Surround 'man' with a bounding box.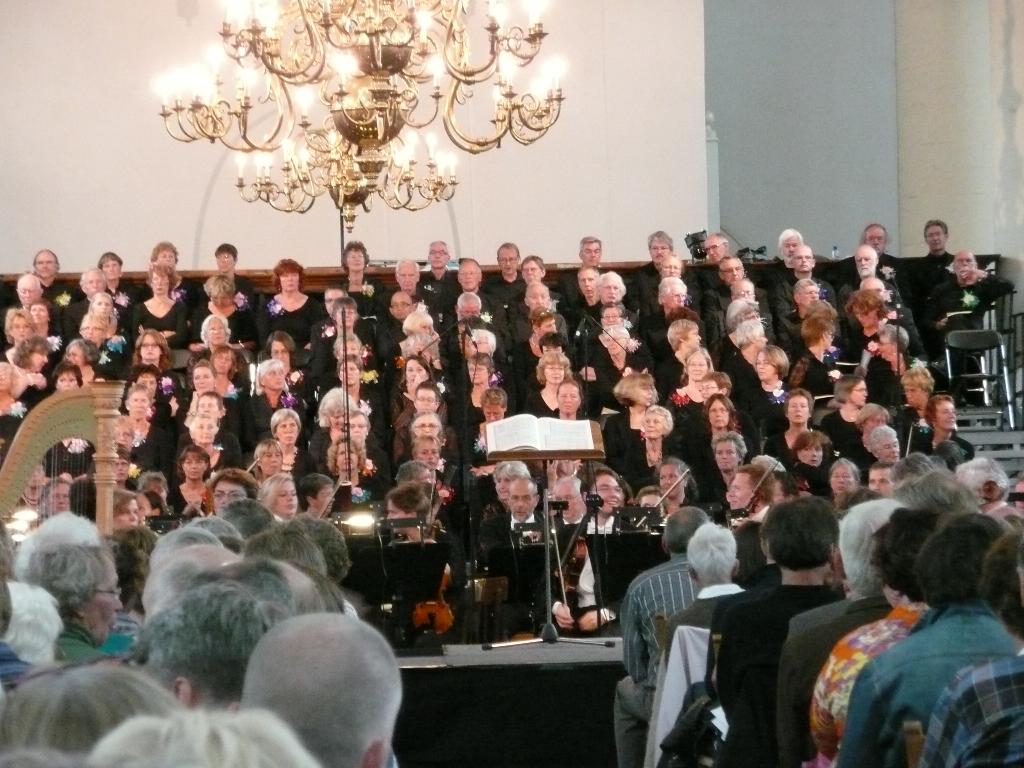
pyautogui.locateOnScreen(869, 424, 902, 463).
